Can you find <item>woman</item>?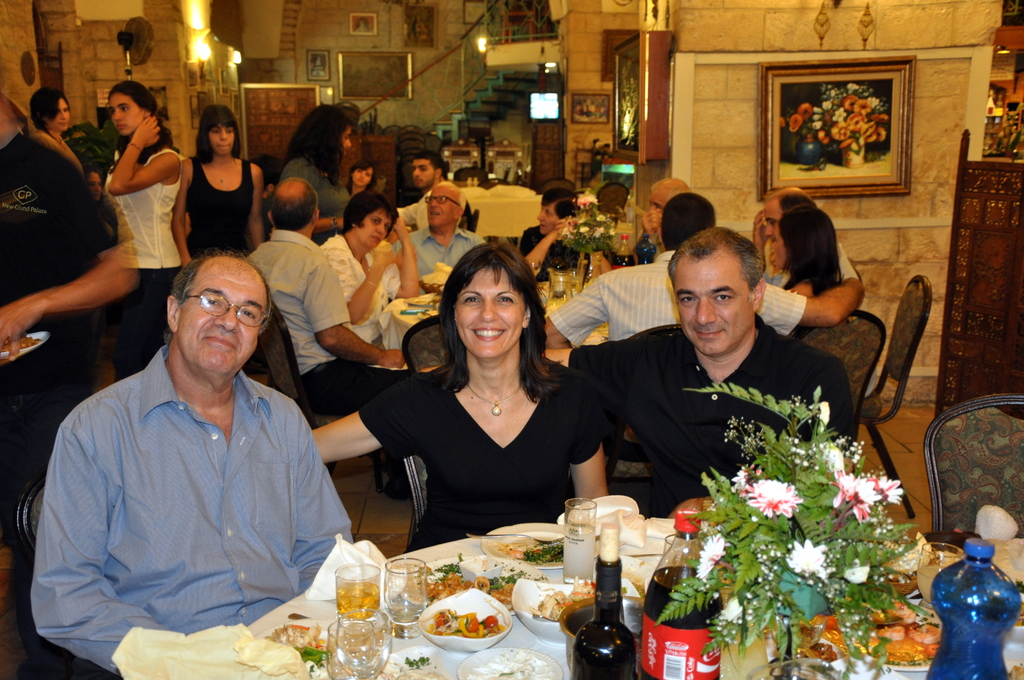
Yes, bounding box: crop(104, 81, 179, 379).
